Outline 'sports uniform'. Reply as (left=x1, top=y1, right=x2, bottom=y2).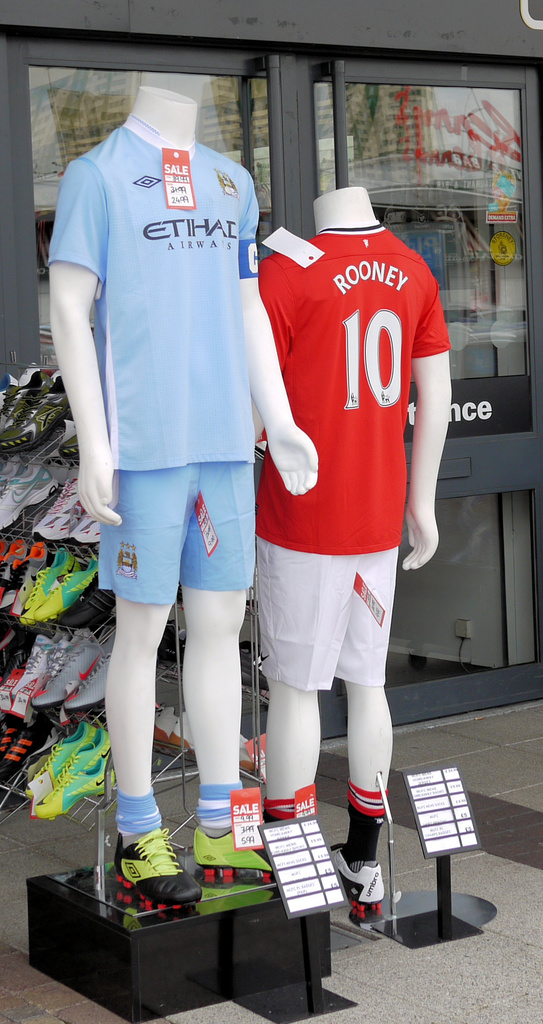
(left=238, top=222, right=462, bottom=902).
